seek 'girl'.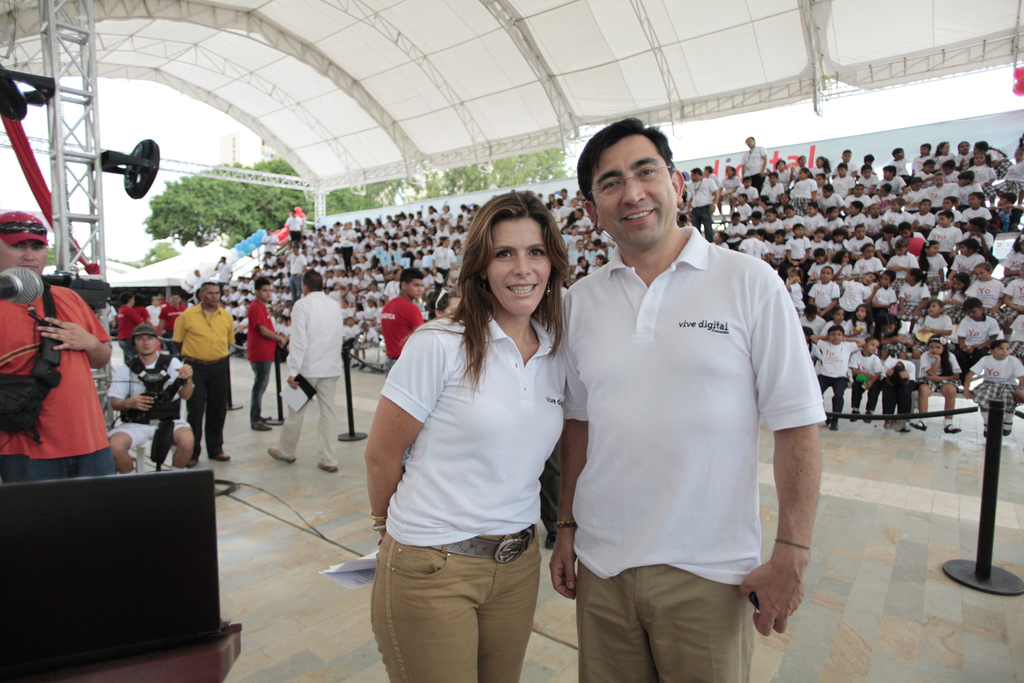
bbox(970, 154, 994, 200).
